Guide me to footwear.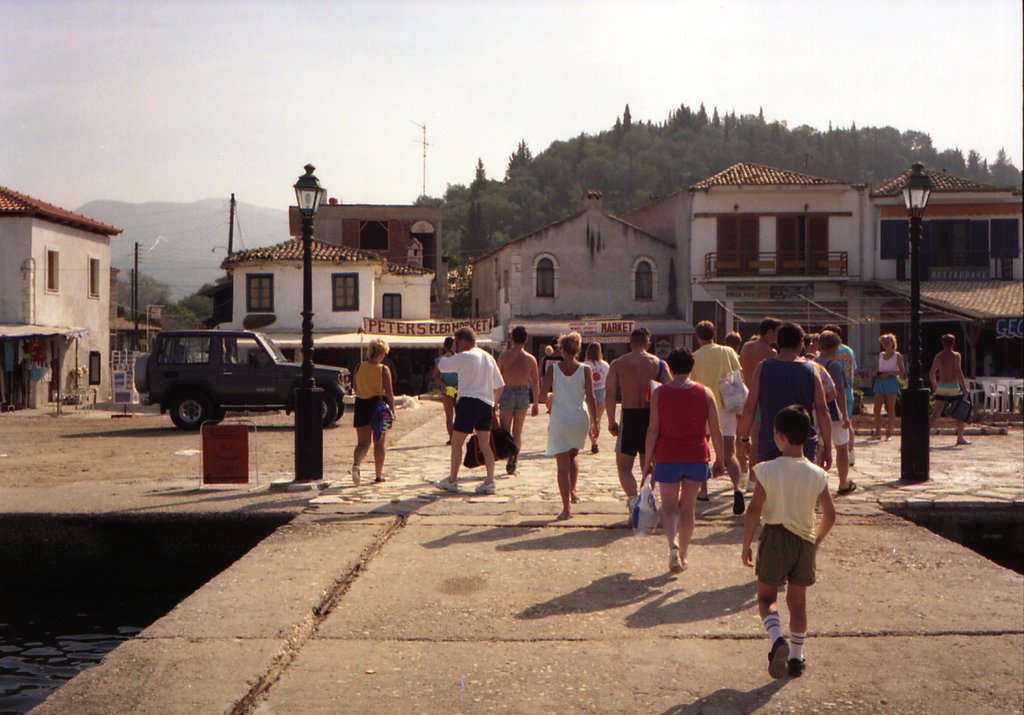
Guidance: (left=431, top=475, right=458, bottom=495).
